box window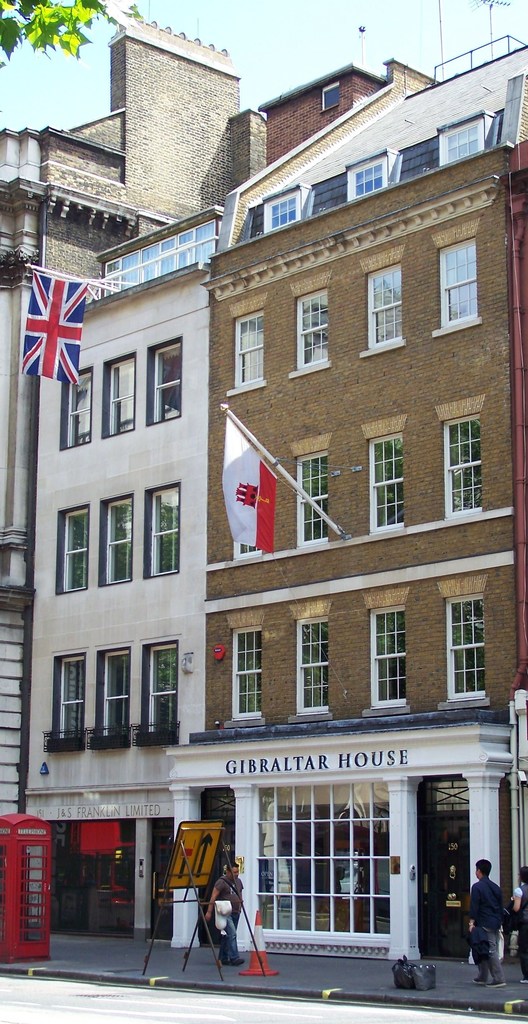
442/410/488/509
